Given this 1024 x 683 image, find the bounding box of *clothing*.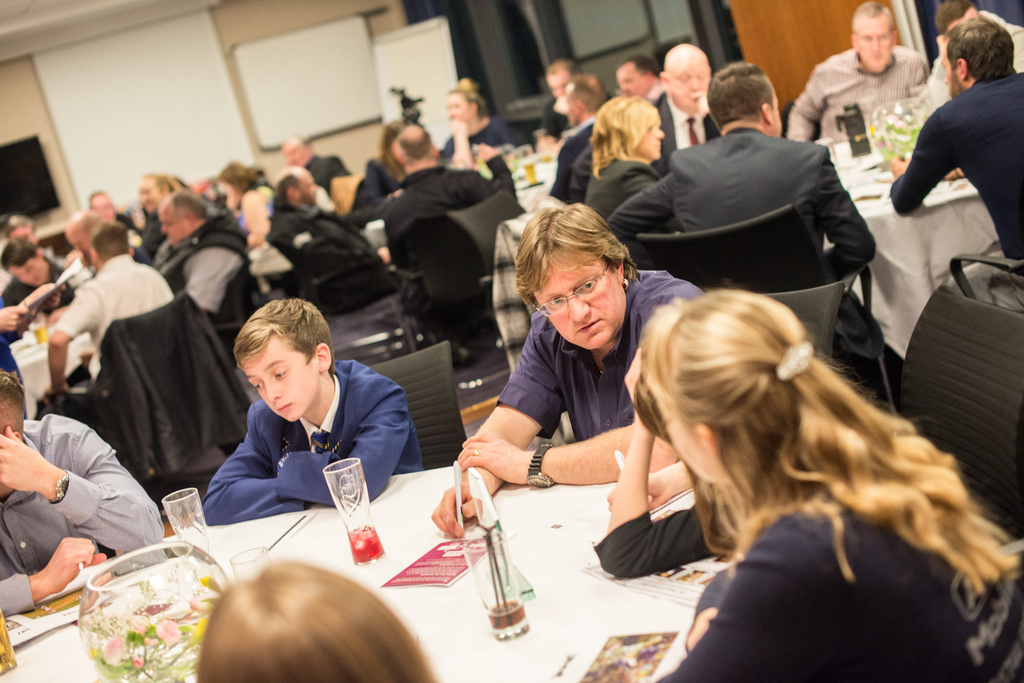
[left=267, top=206, right=399, bottom=305].
